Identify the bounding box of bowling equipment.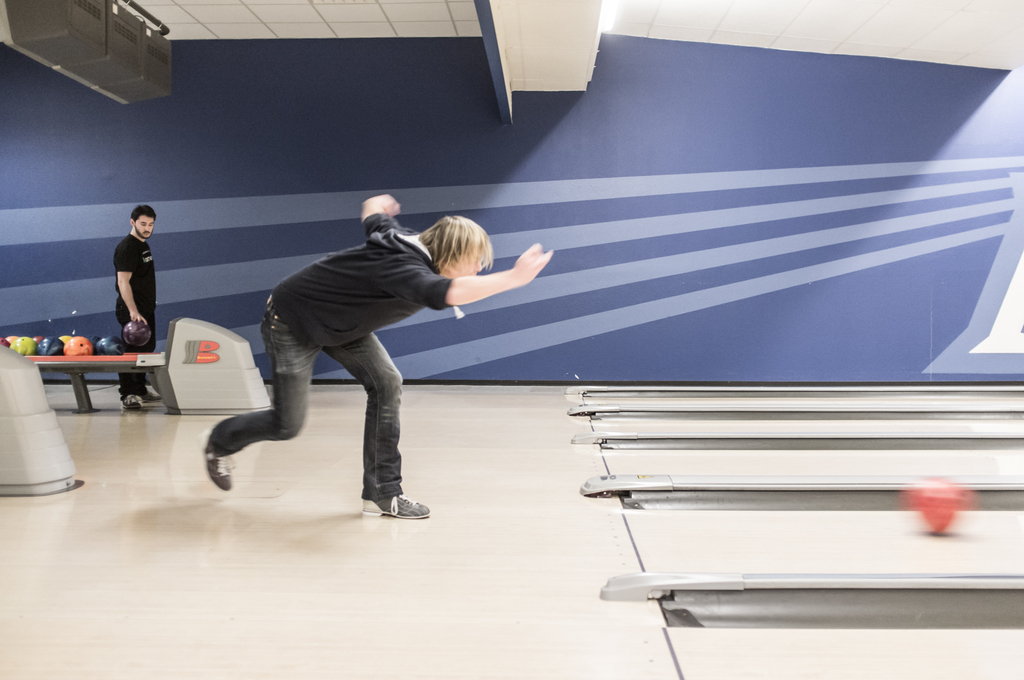
l=911, t=475, r=975, b=539.
